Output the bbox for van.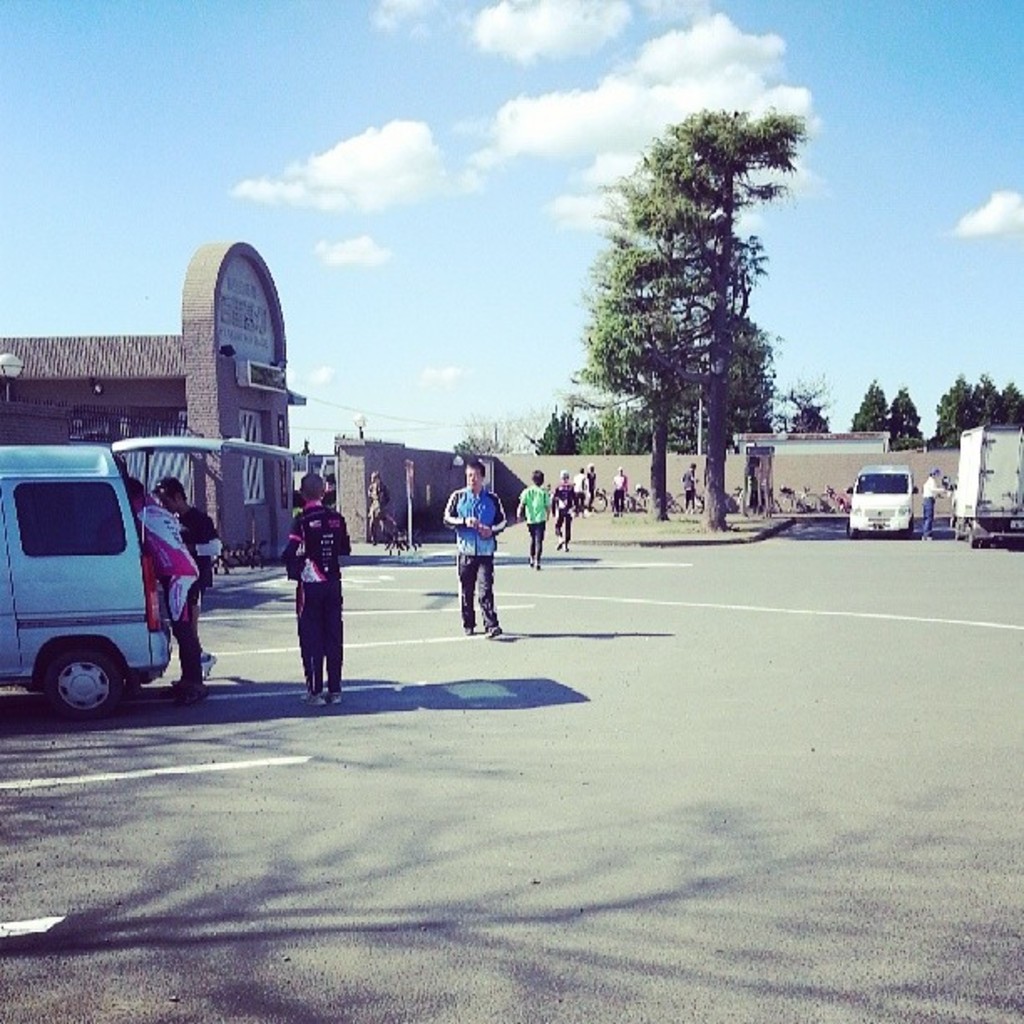
box=[942, 422, 1022, 549].
